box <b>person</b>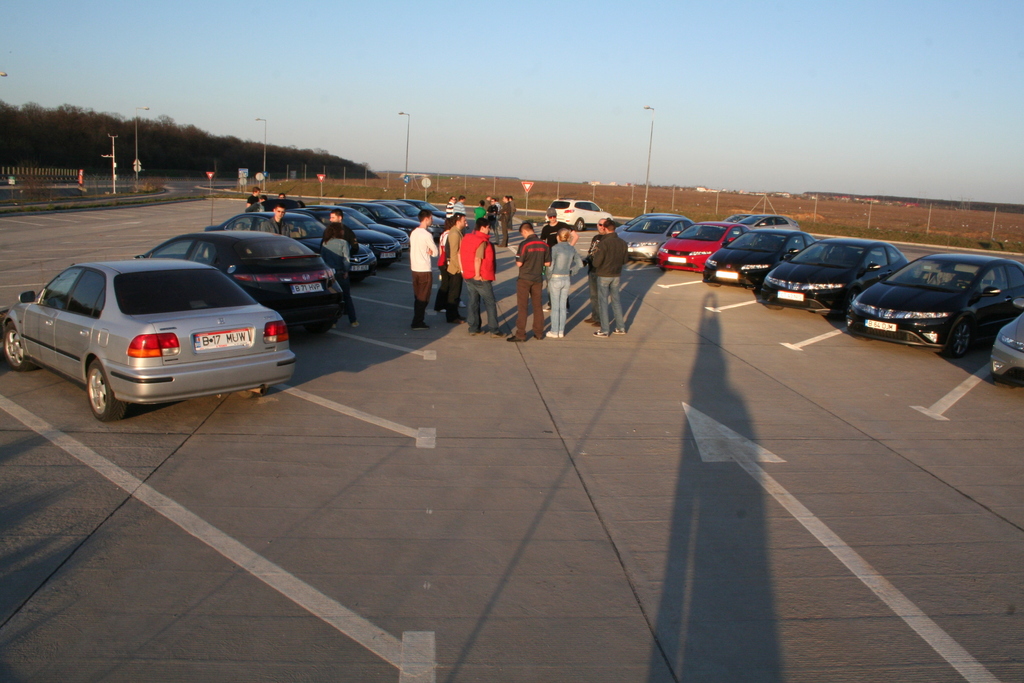
x1=260 y1=201 x2=292 y2=233
